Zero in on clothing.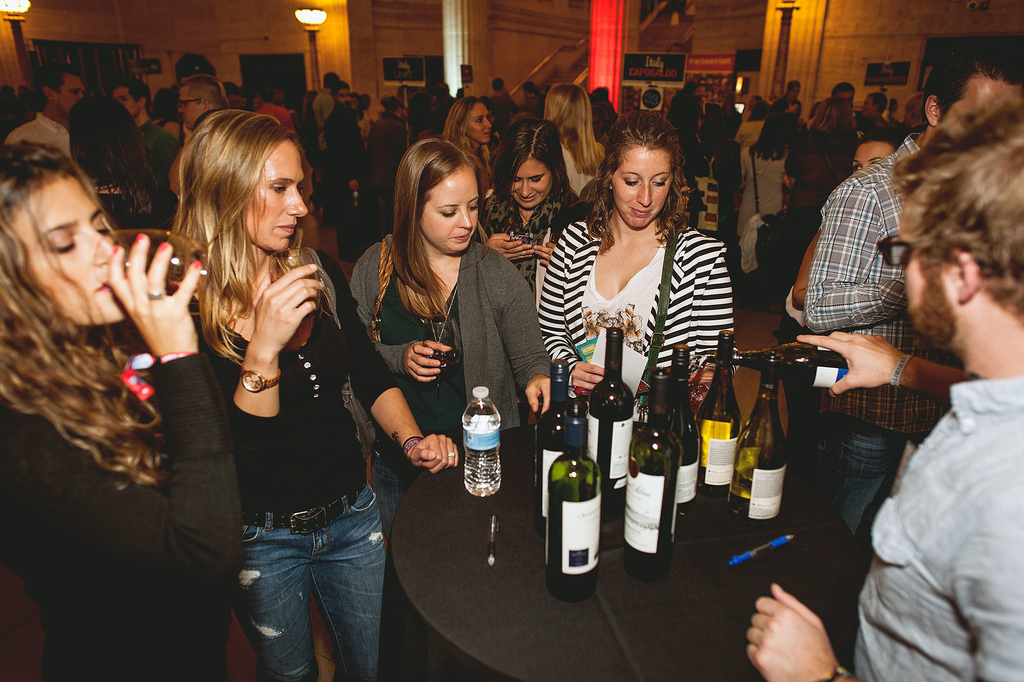
Zeroed in: <region>534, 219, 730, 417</region>.
